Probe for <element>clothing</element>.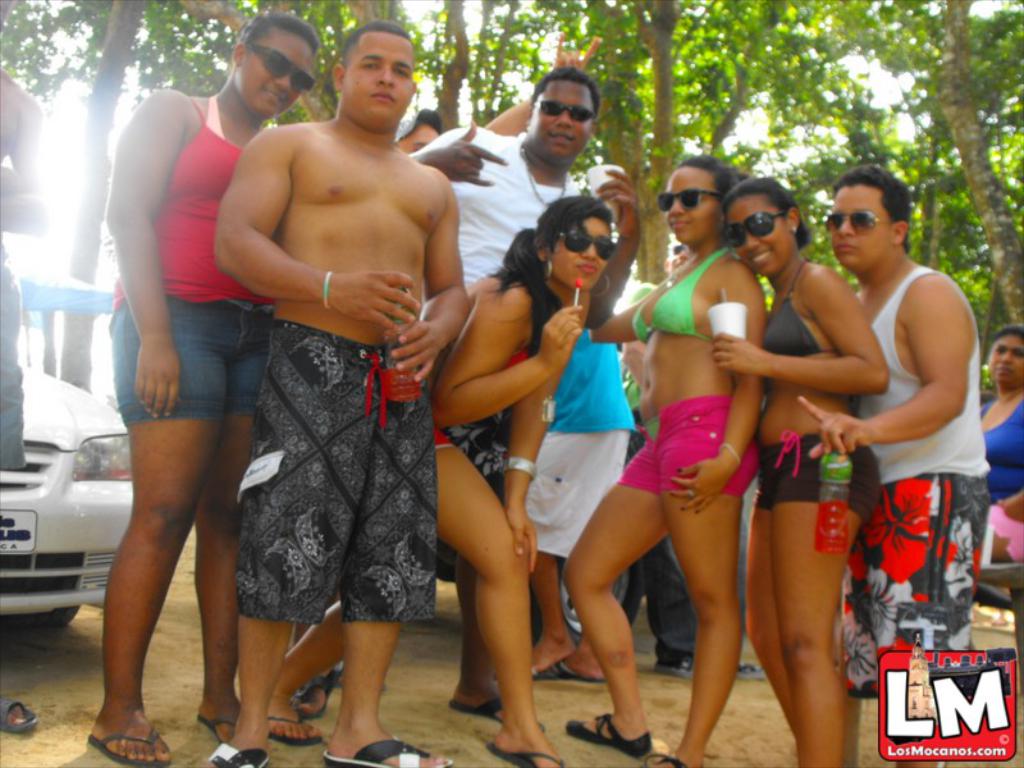
Probe result: rect(618, 388, 748, 503).
